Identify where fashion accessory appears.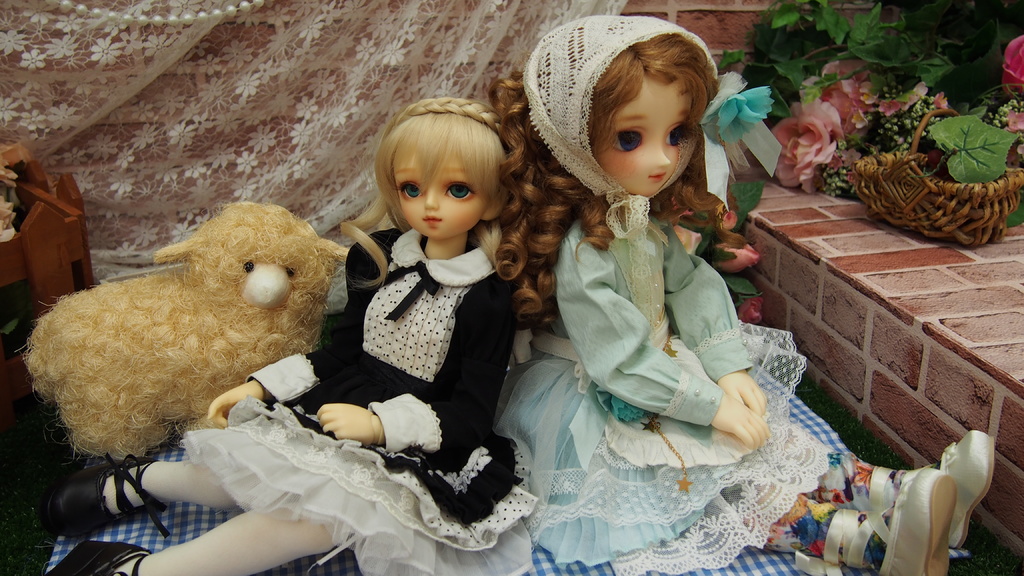
Appears at 641:331:692:492.
